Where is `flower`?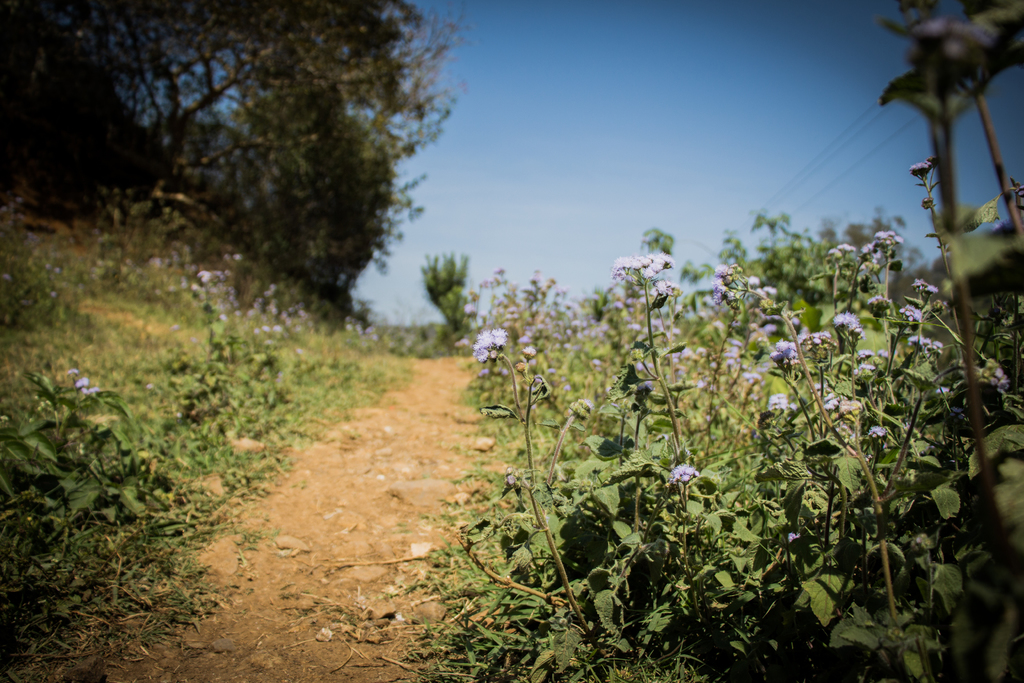
668/461/698/489.
